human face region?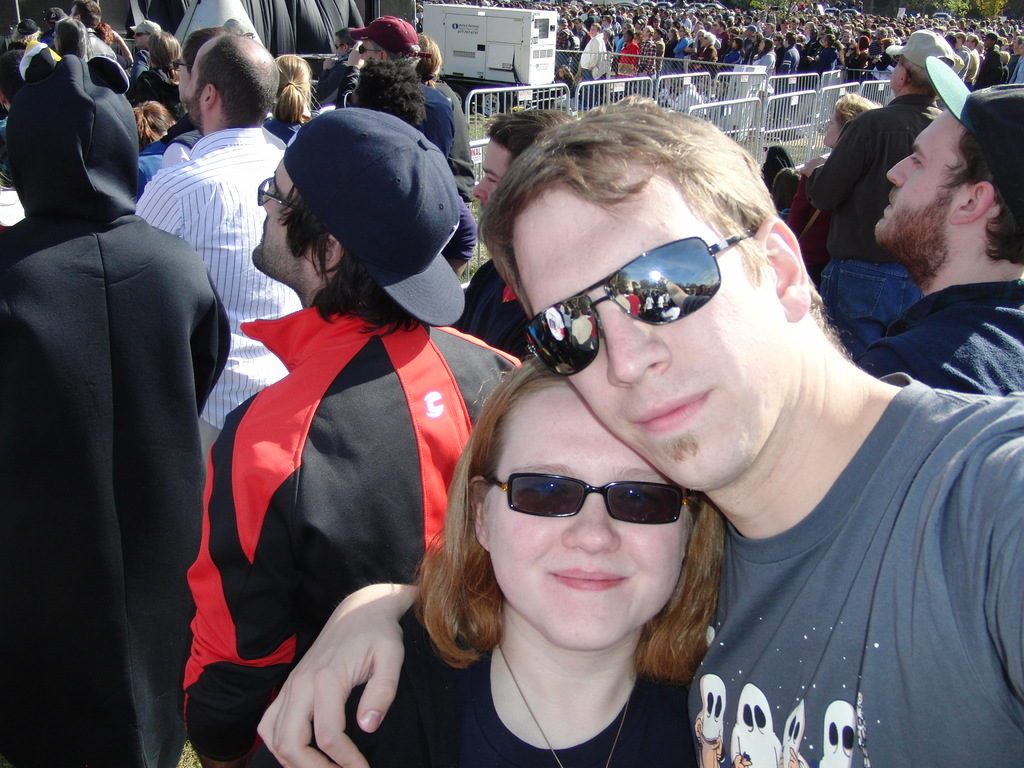
132:33:148:47
